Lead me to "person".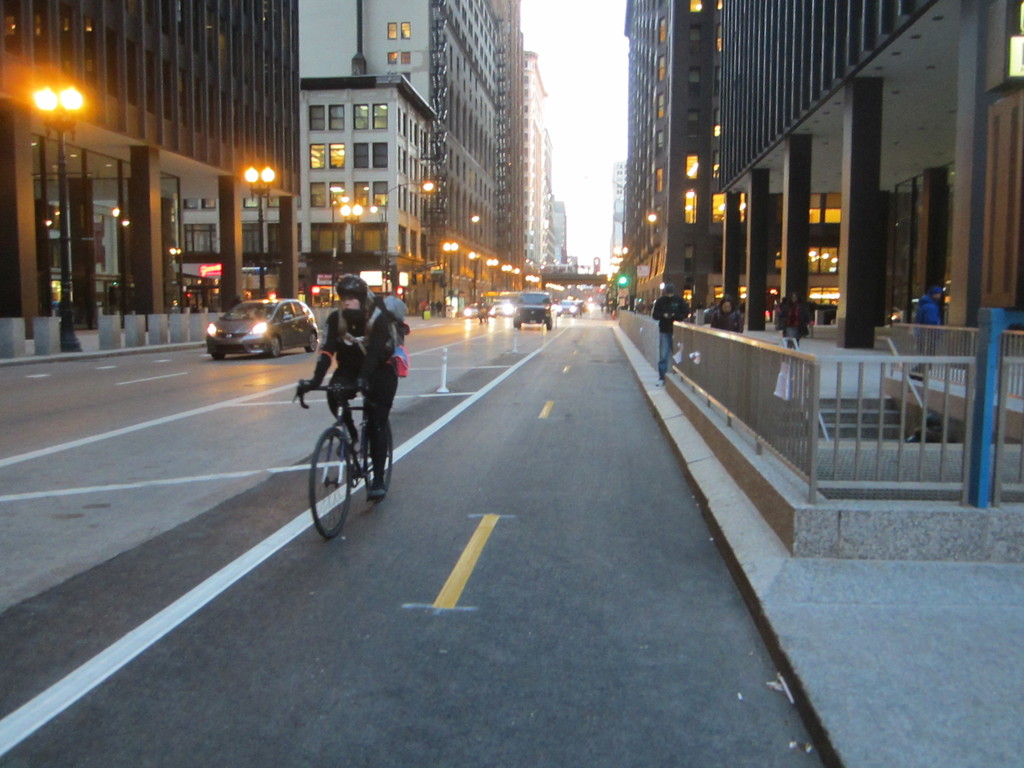
Lead to detection(295, 260, 392, 533).
